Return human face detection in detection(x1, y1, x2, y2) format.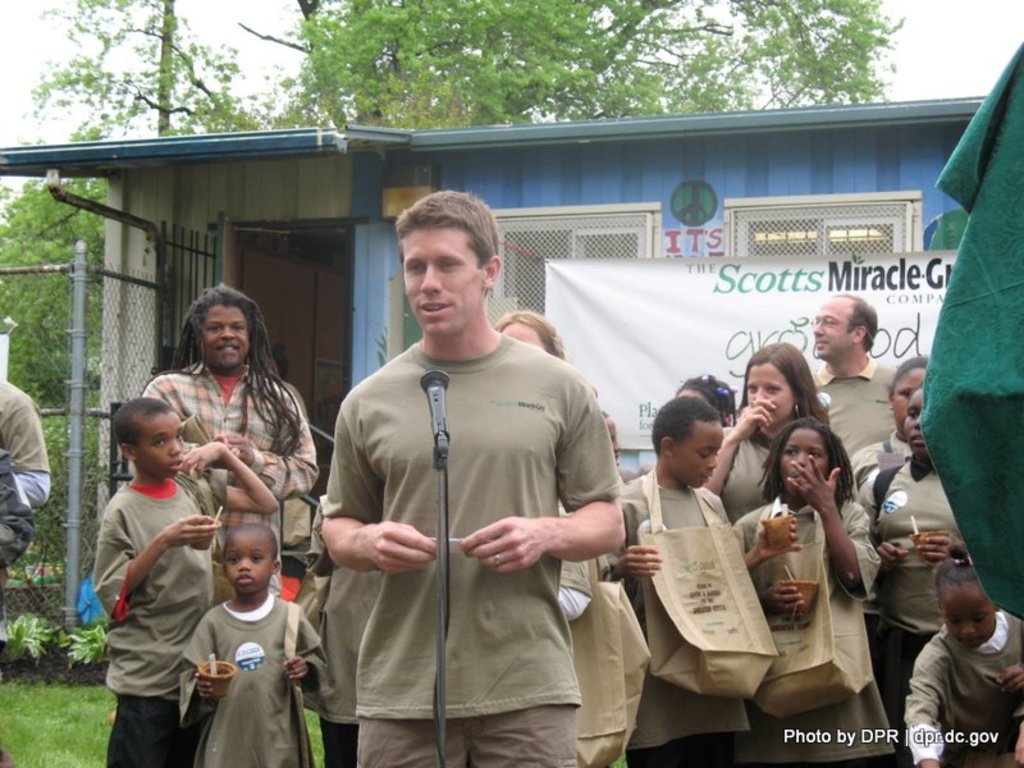
detection(892, 362, 927, 426).
